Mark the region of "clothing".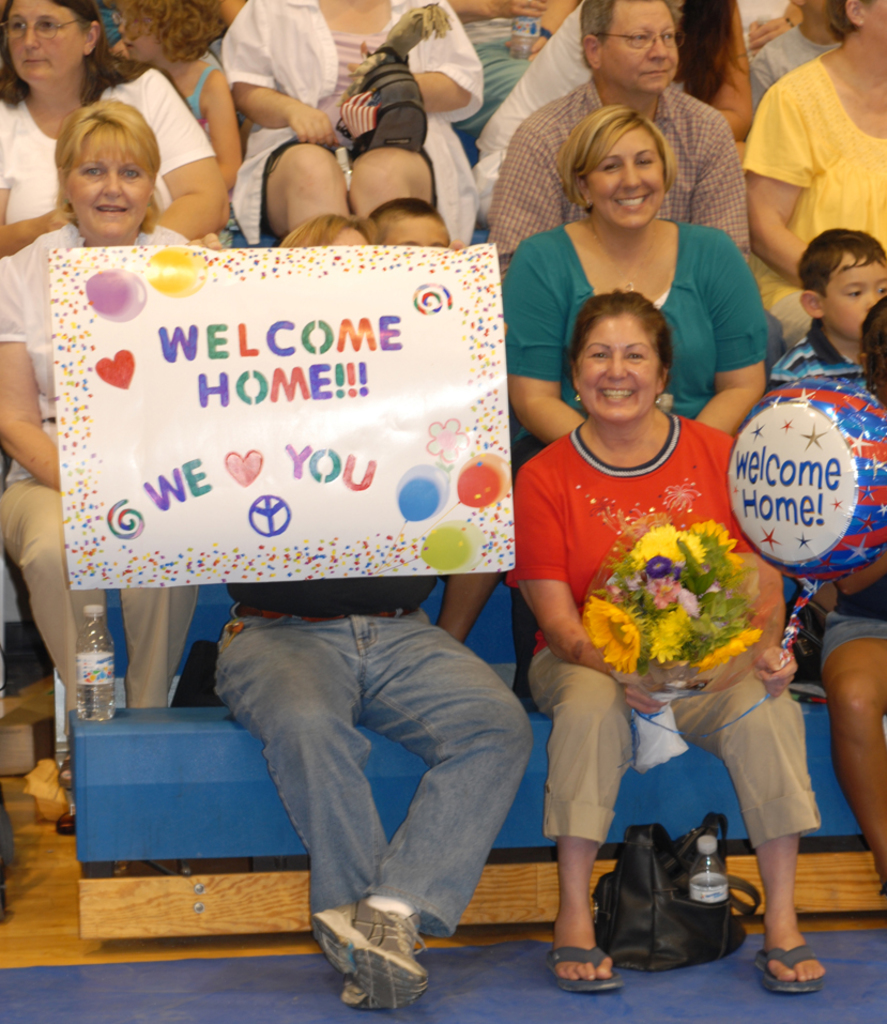
Region: (479,78,748,280).
